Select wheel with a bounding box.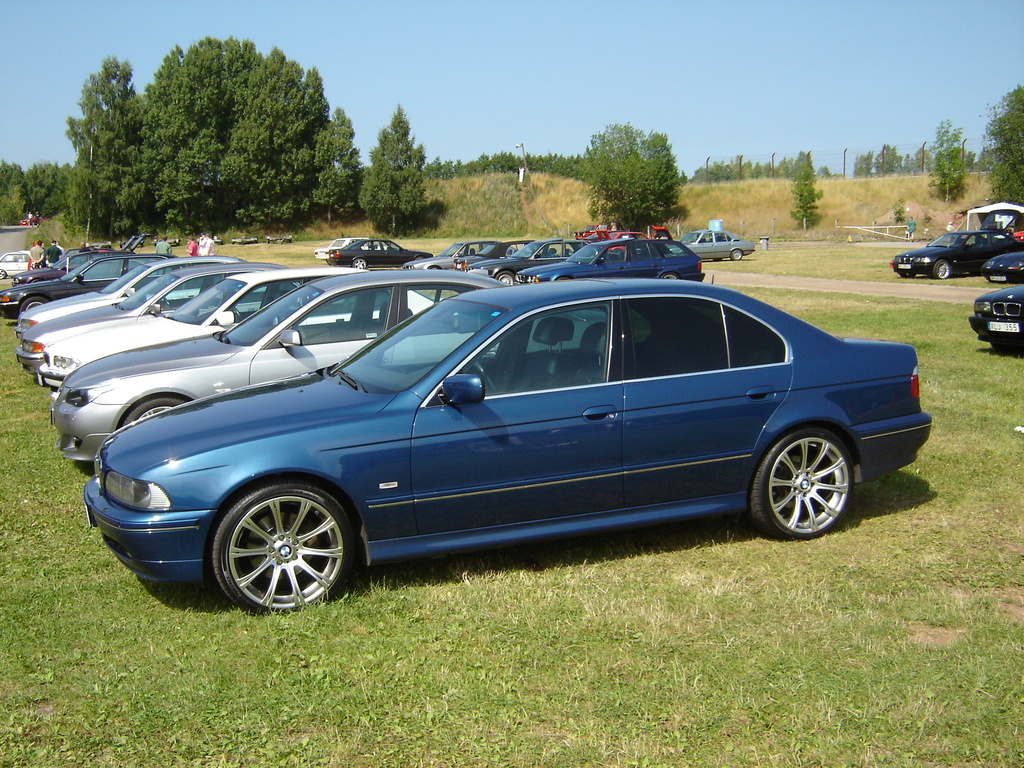
box=[200, 482, 355, 602].
